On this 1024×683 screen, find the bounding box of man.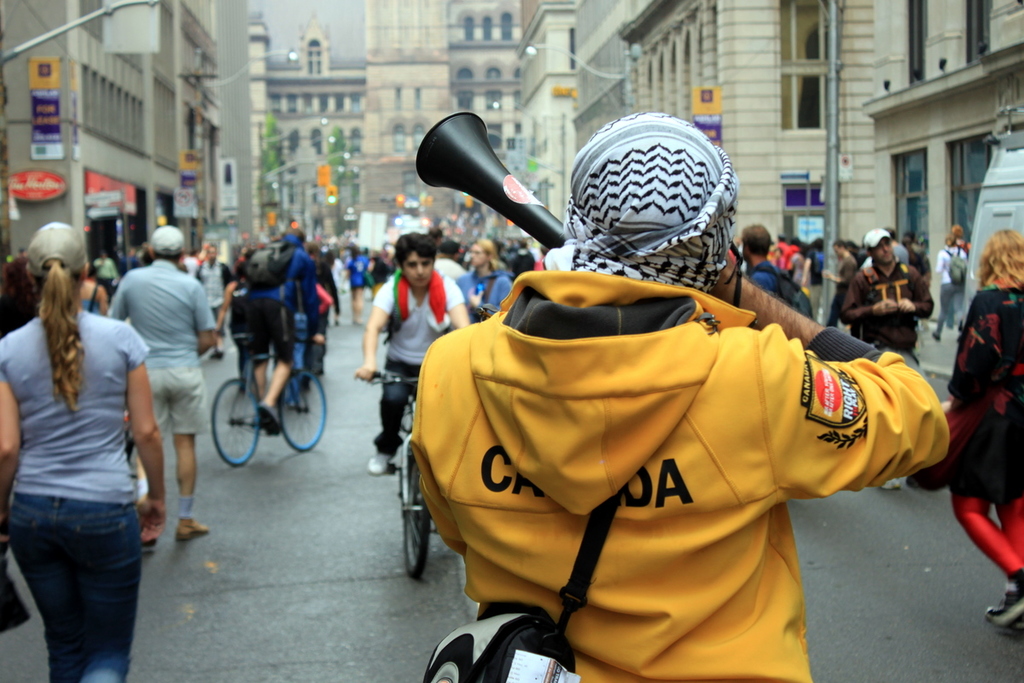
Bounding box: x1=934 y1=237 x2=969 y2=326.
